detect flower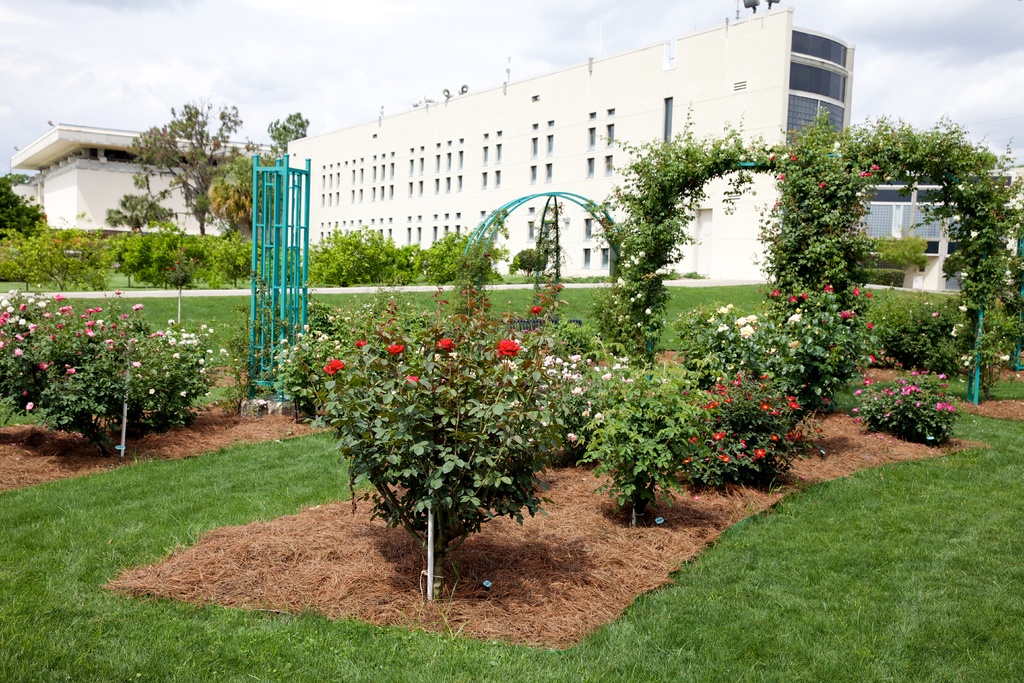
957 304 970 313
